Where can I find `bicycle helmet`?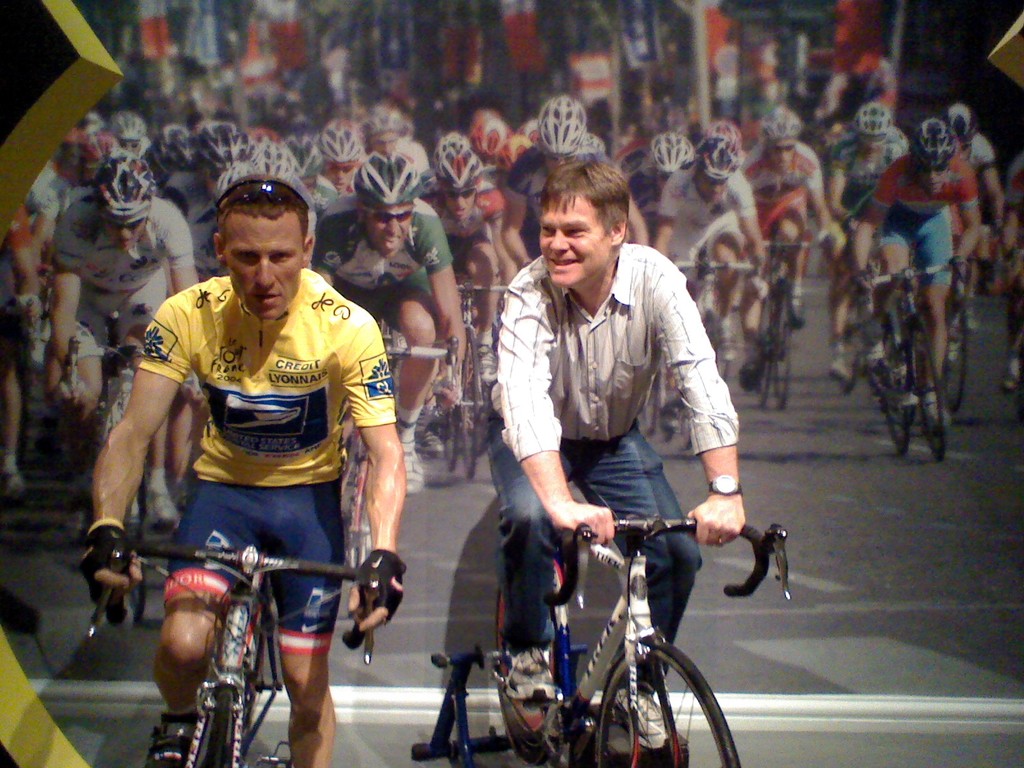
You can find it at l=710, t=116, r=740, b=159.
